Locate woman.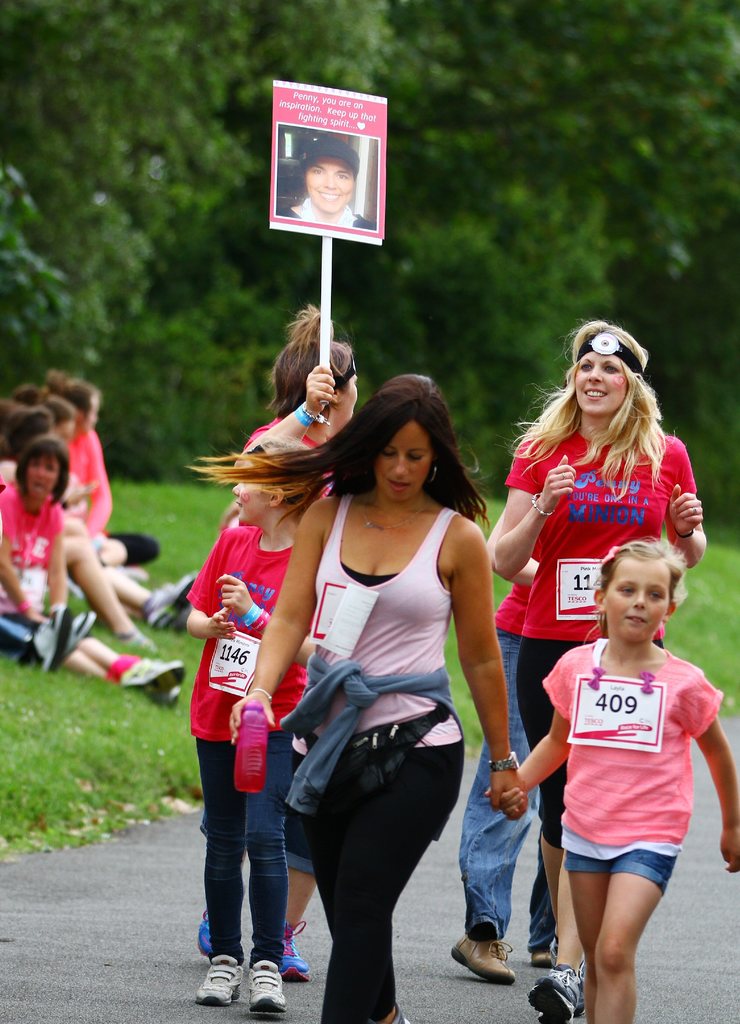
Bounding box: <region>45, 372, 163, 570</region>.
